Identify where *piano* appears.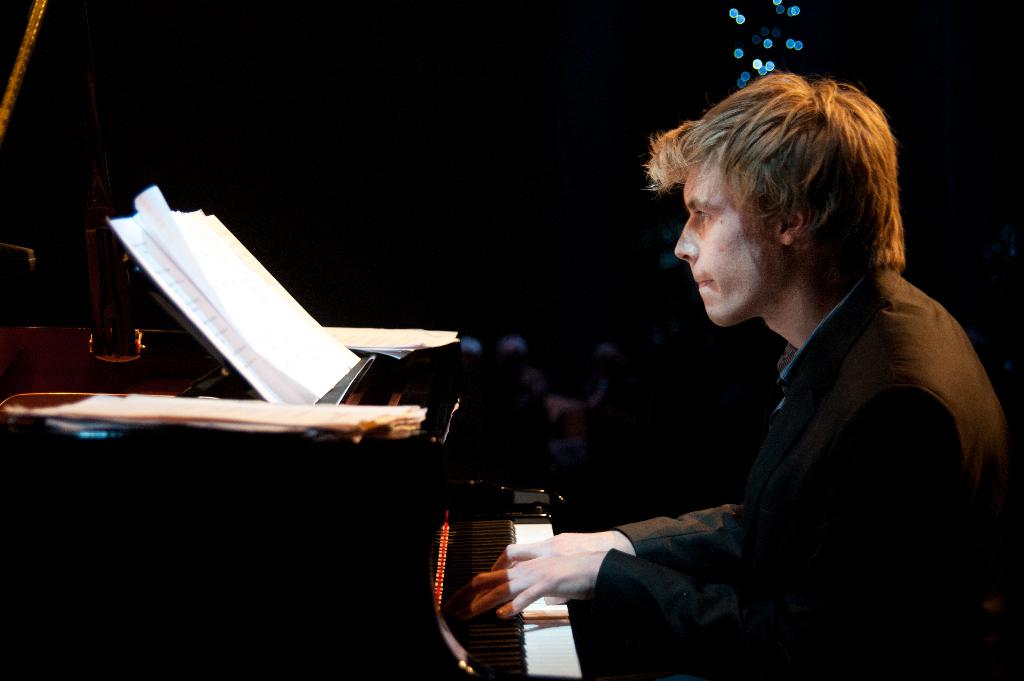
Appears at [left=13, top=175, right=596, bottom=641].
